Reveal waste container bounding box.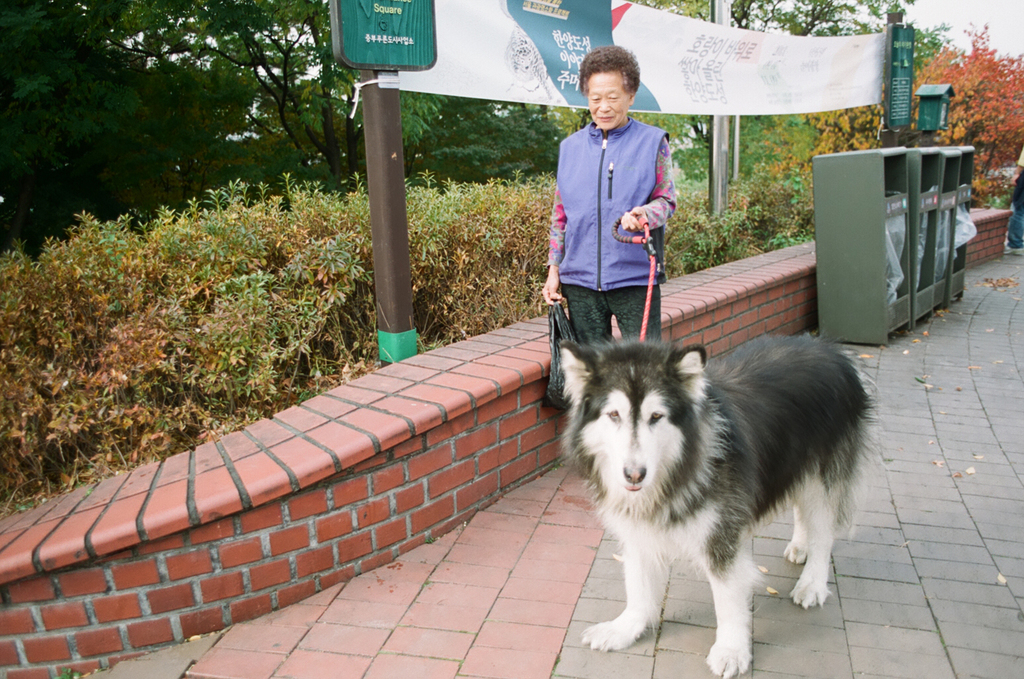
Revealed: (812, 145, 903, 348).
